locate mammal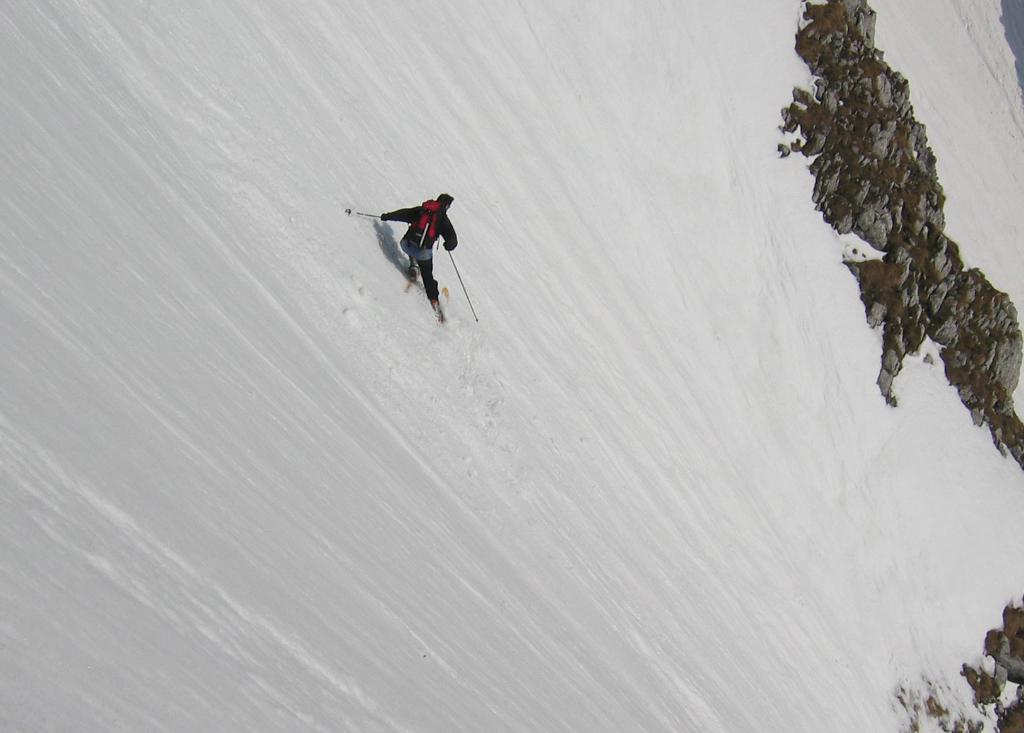
bbox=[346, 186, 479, 323]
